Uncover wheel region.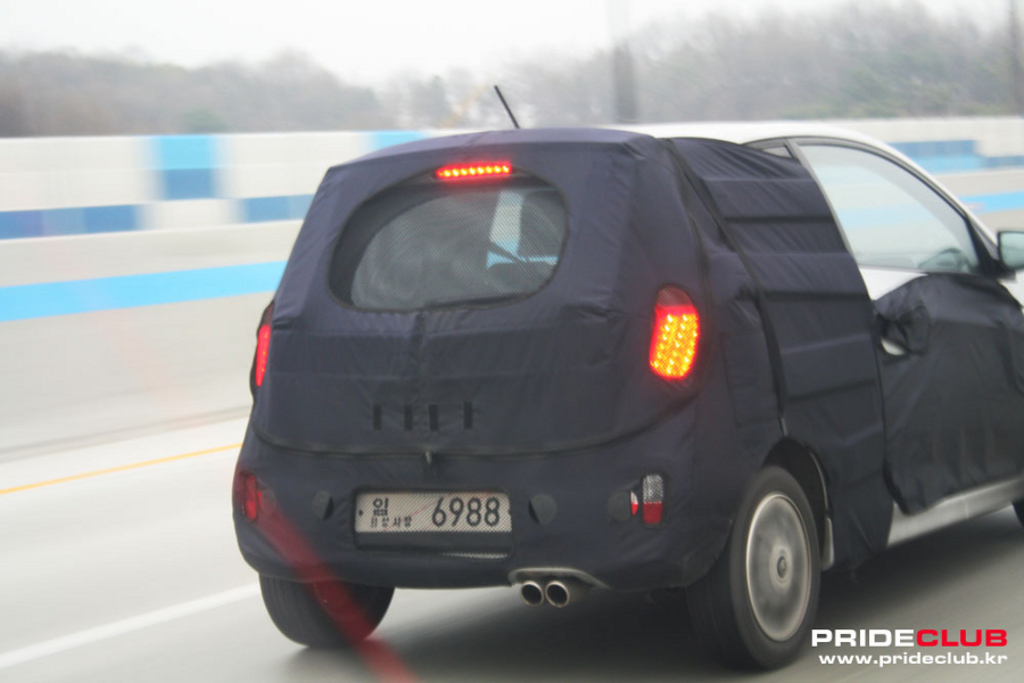
Uncovered: rect(683, 463, 824, 678).
